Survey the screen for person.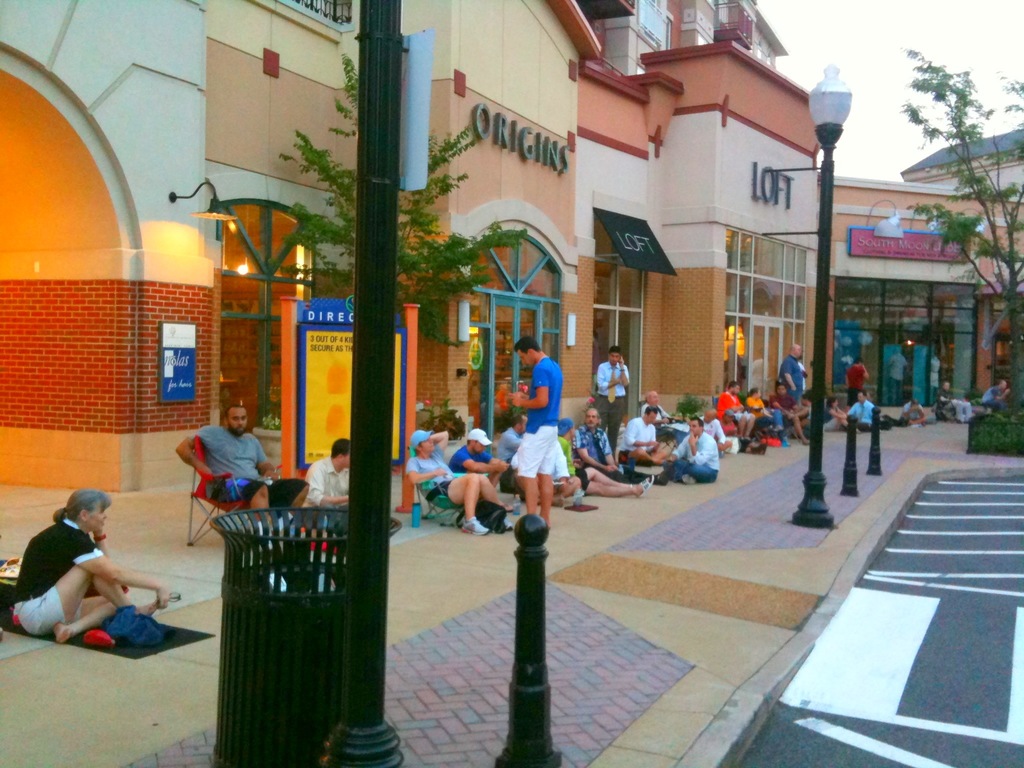
Survey found: [772,348,810,420].
